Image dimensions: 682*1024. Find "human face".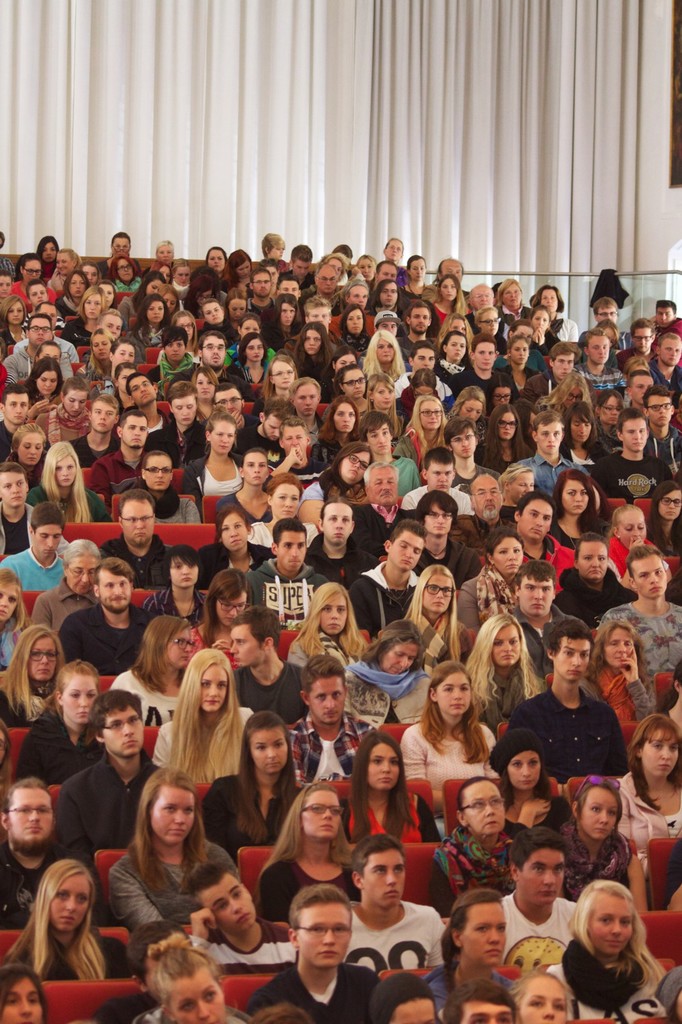
[517,573,550,613].
